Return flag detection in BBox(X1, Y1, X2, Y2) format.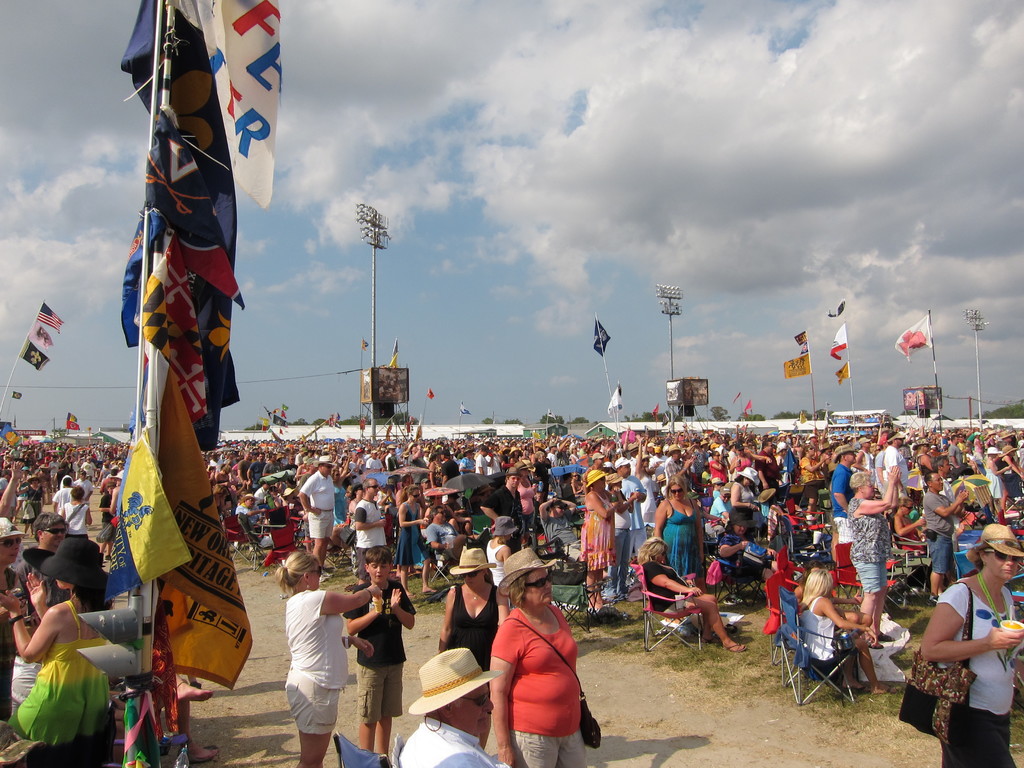
BBox(67, 422, 84, 429).
